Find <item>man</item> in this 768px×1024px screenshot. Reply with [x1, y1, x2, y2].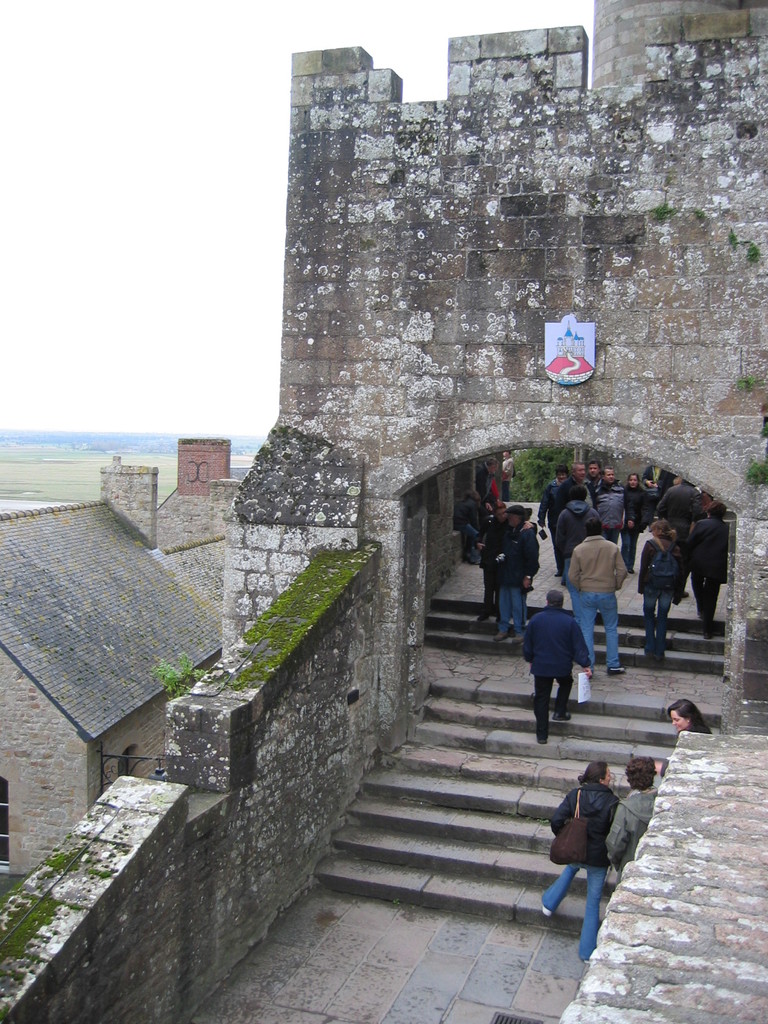
[605, 761, 662, 874].
